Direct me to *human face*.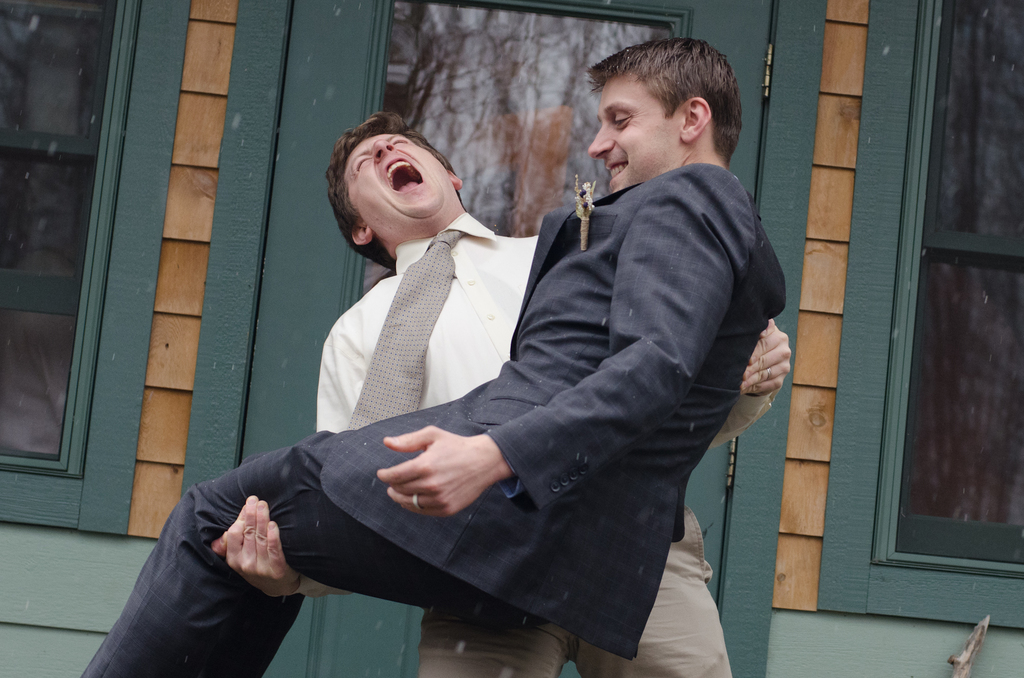
Direction: region(584, 76, 682, 185).
